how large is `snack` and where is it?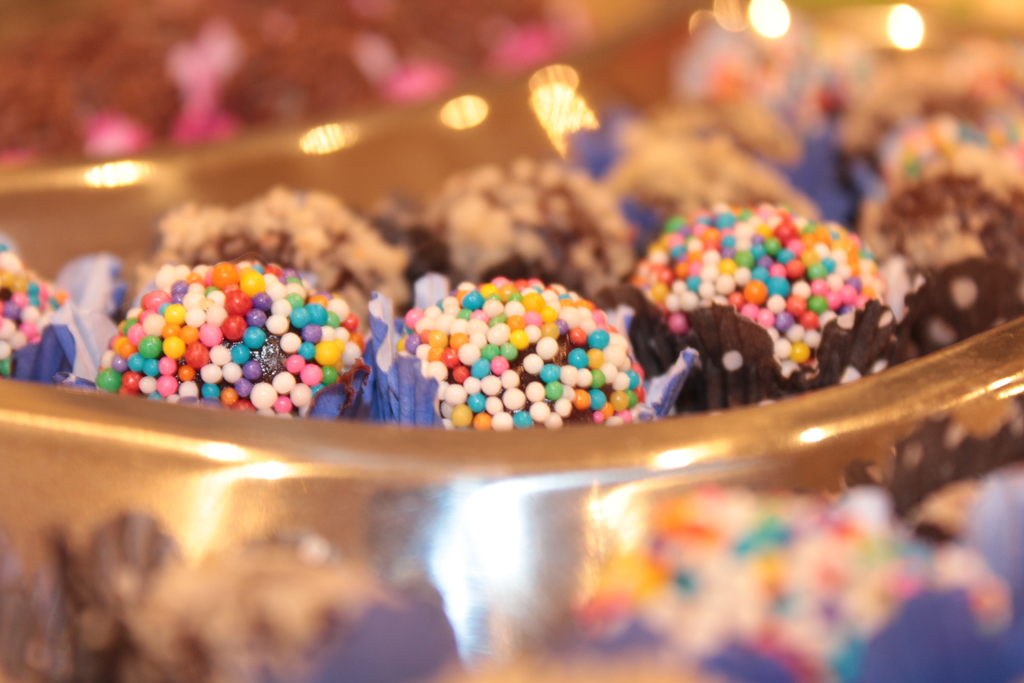
Bounding box: crop(0, 234, 85, 394).
